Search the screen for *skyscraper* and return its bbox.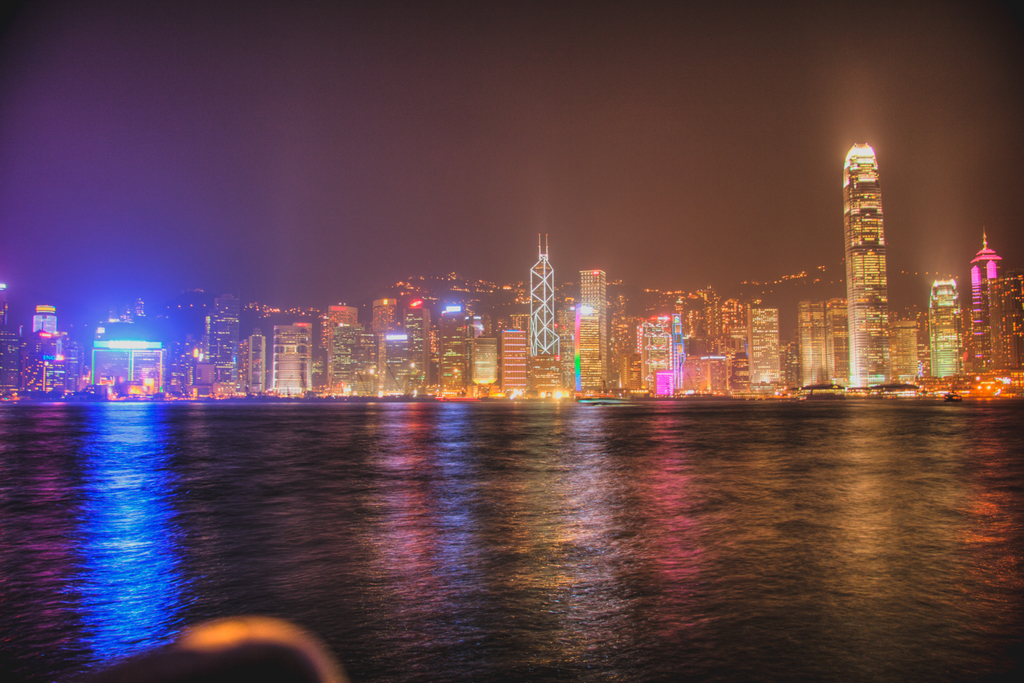
Found: <bbox>848, 140, 892, 398</bbox>.
